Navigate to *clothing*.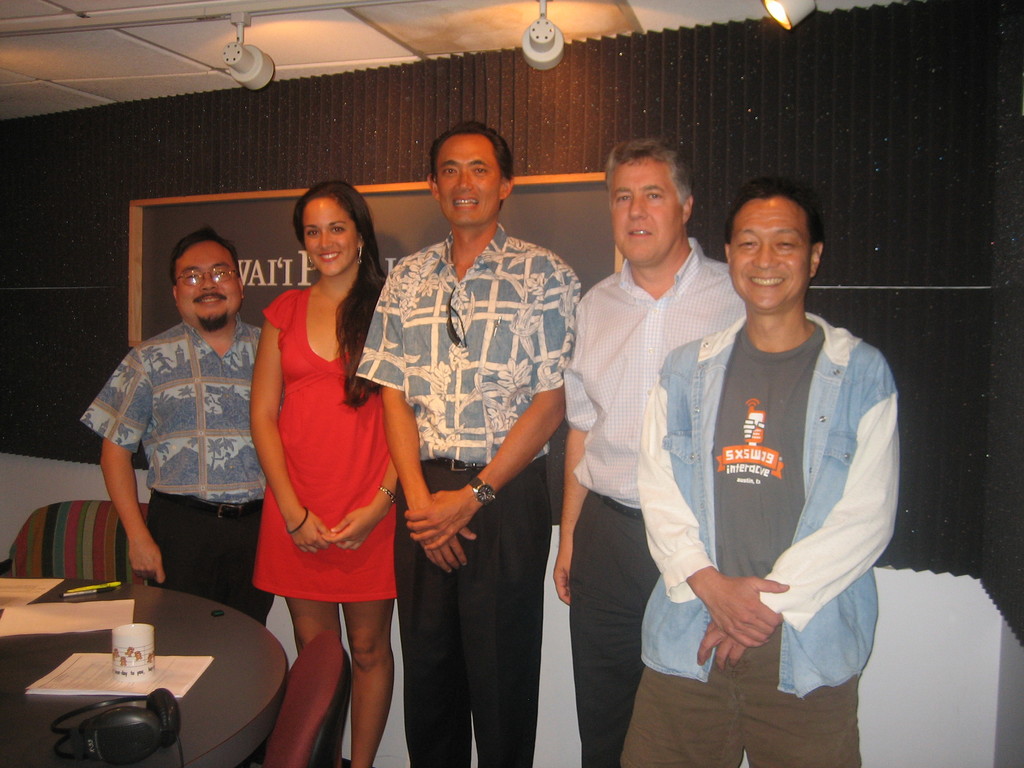
Navigation target: pyautogui.locateOnScreen(560, 253, 756, 516).
